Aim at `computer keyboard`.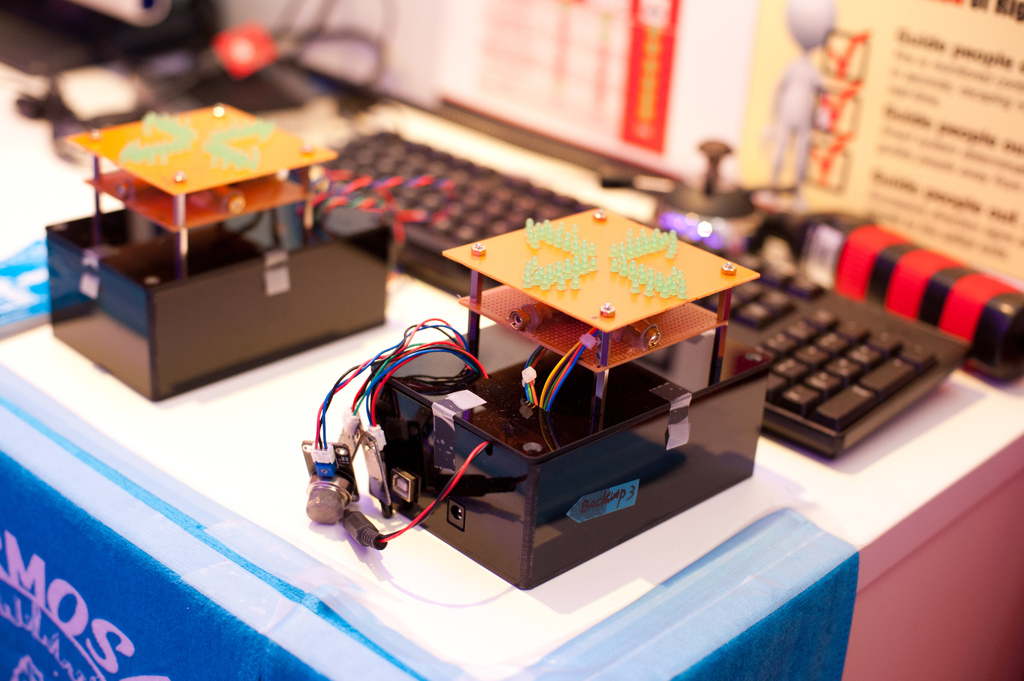
Aimed at <region>328, 125, 976, 461</region>.
